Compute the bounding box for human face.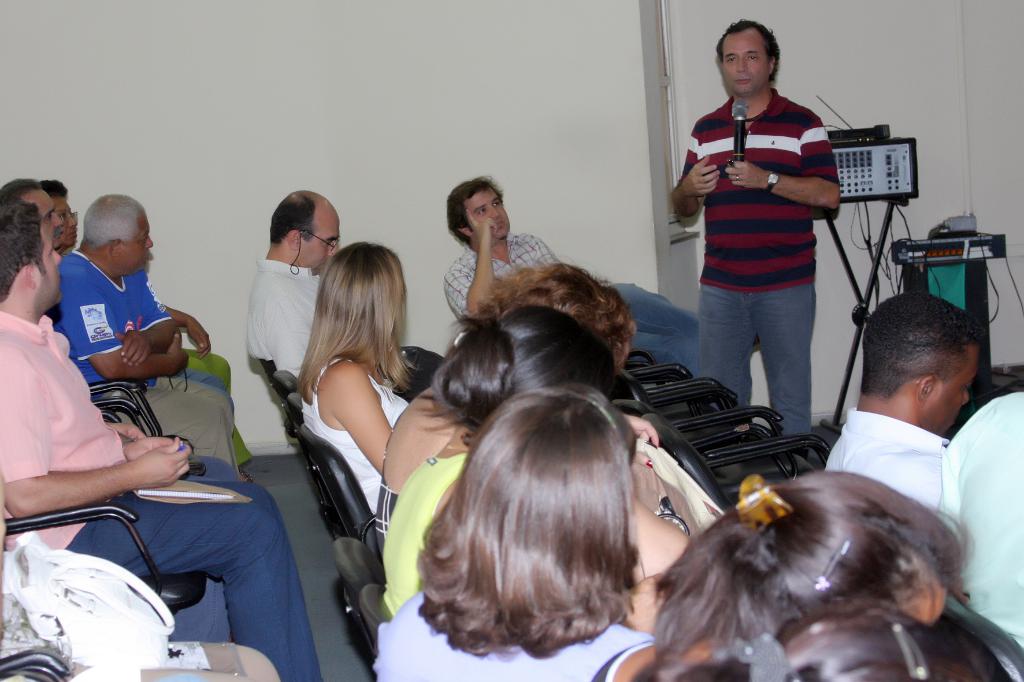
(left=724, top=31, right=769, bottom=93).
